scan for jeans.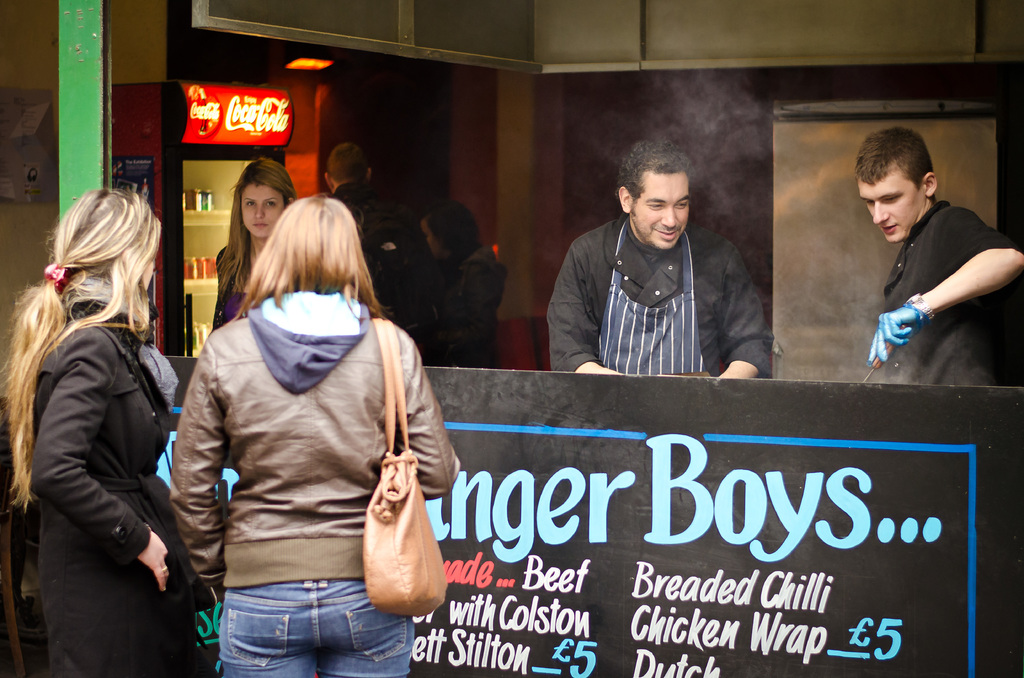
Scan result: l=215, t=585, r=419, b=677.
